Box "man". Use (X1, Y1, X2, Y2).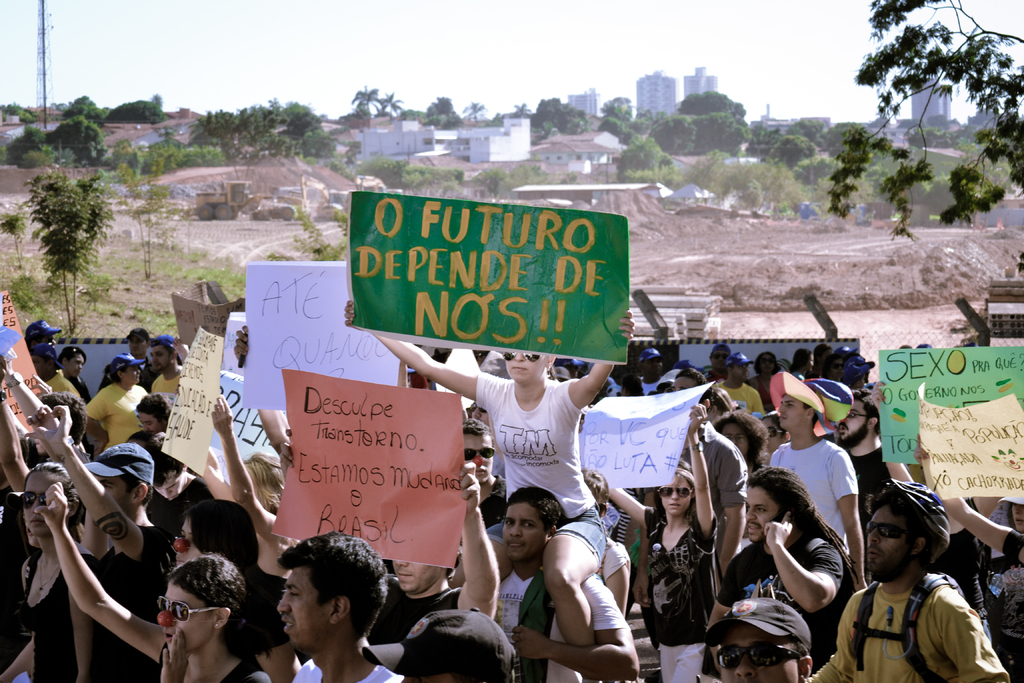
(707, 600, 813, 682).
